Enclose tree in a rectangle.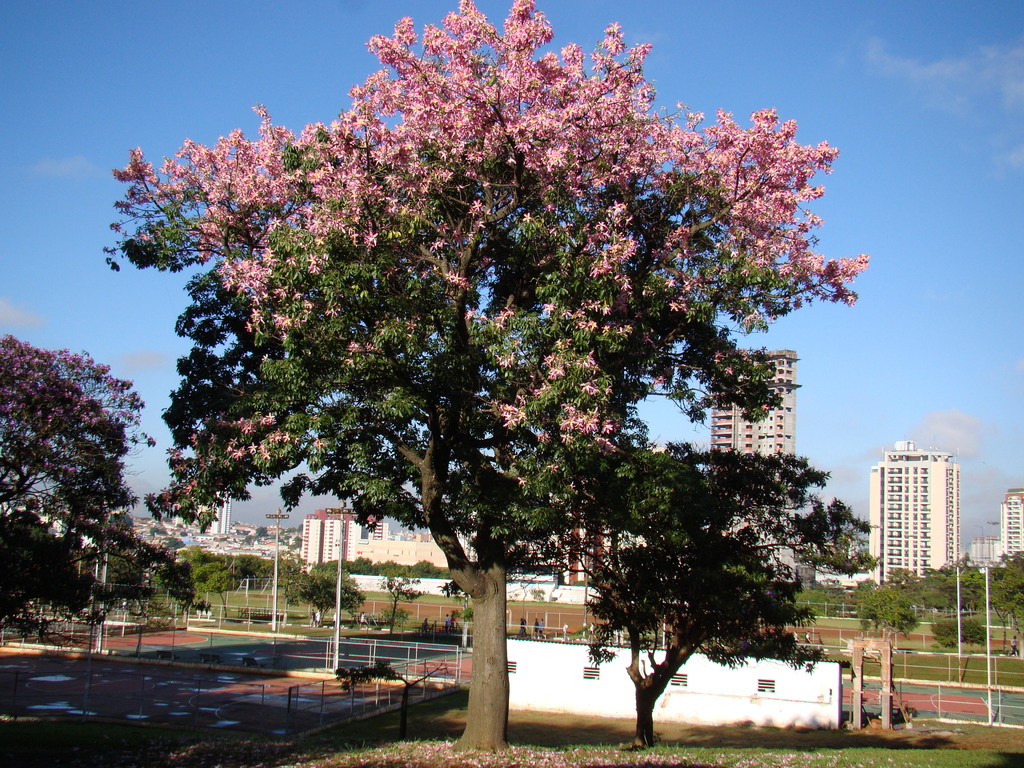
(left=276, top=559, right=367, bottom=625).
